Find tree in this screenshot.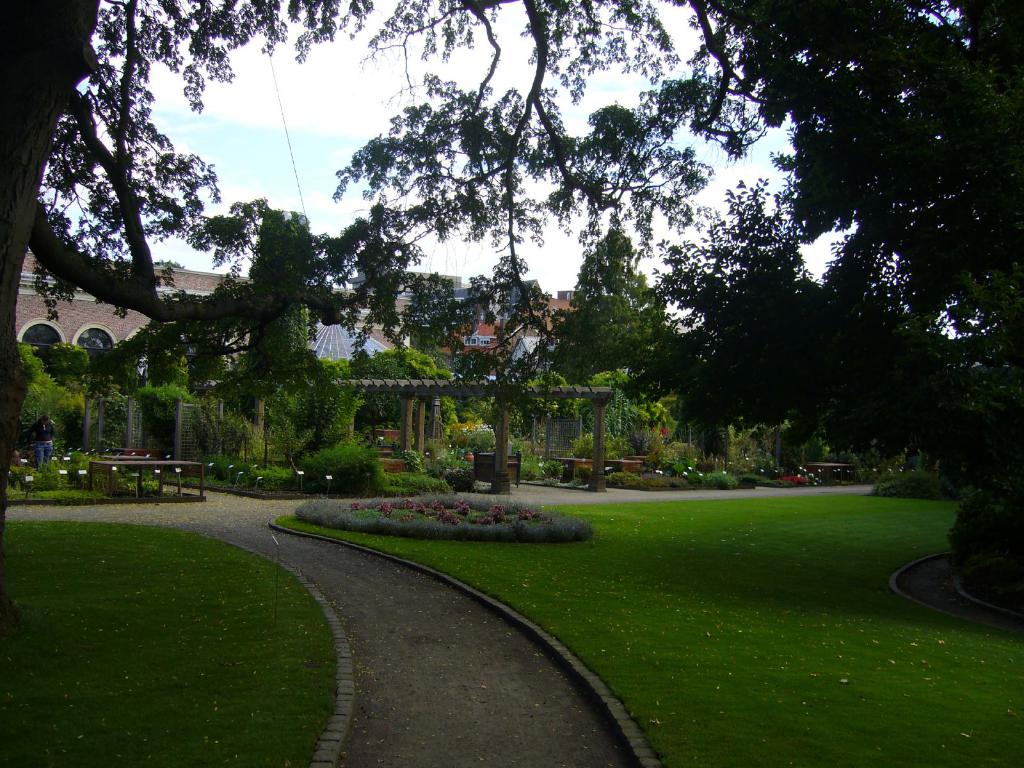
The bounding box for tree is crop(338, 8, 1023, 594).
